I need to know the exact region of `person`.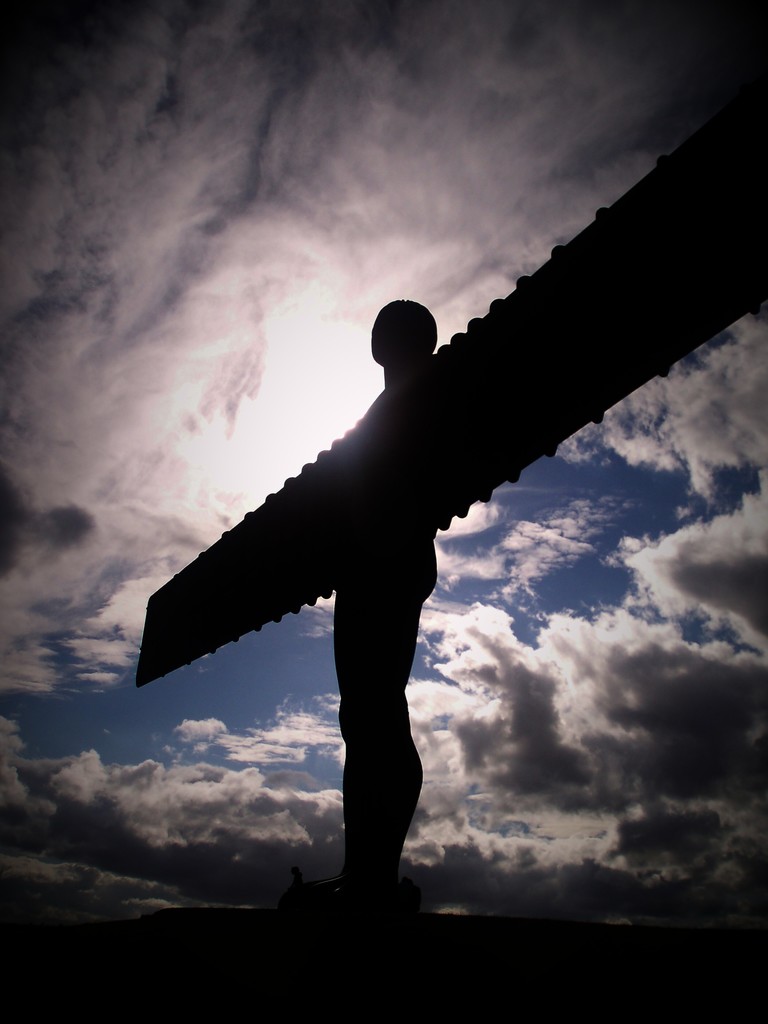
Region: 289, 292, 450, 908.
